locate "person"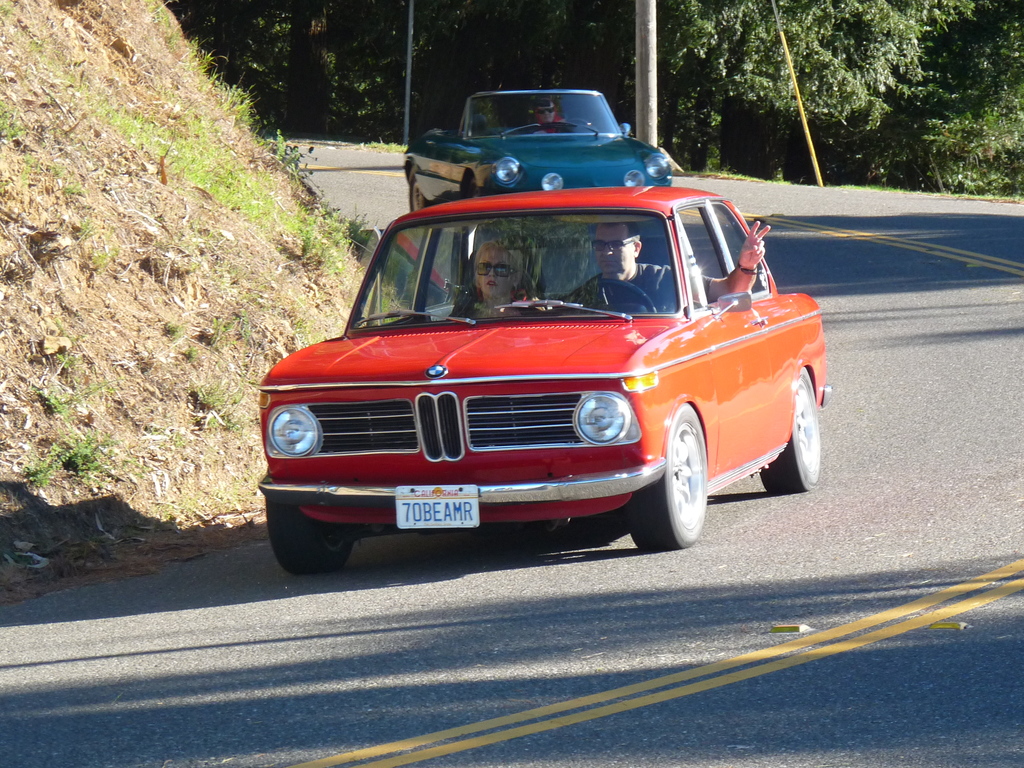
l=566, t=223, r=772, b=312
